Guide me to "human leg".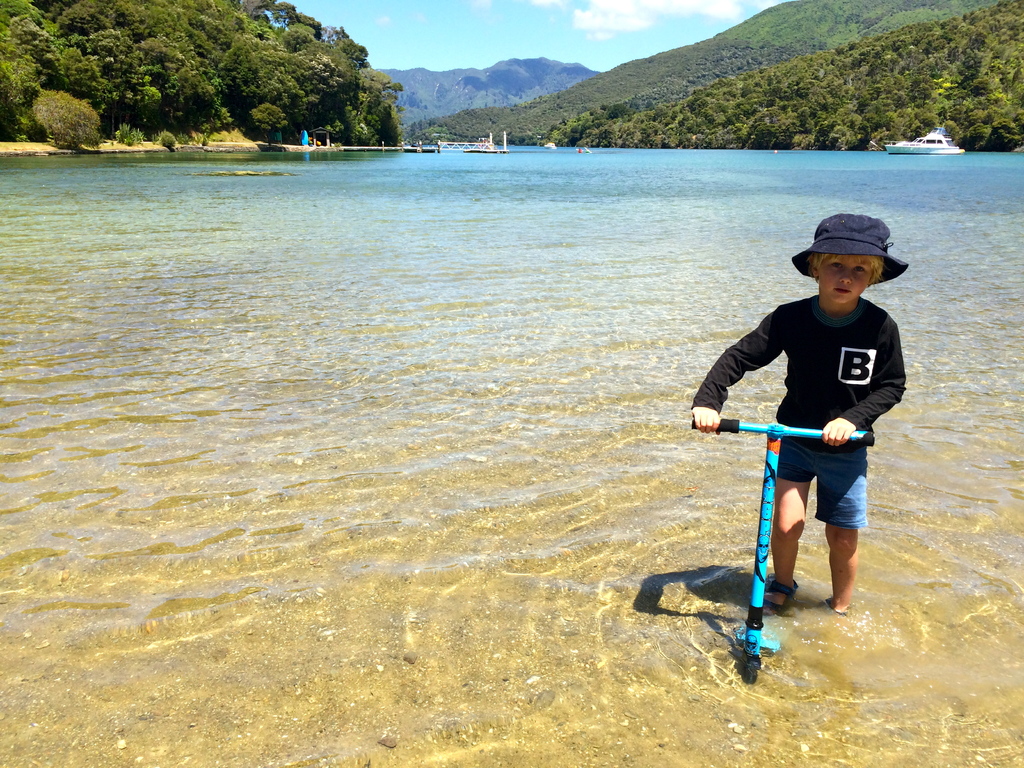
Guidance: [823, 446, 863, 616].
